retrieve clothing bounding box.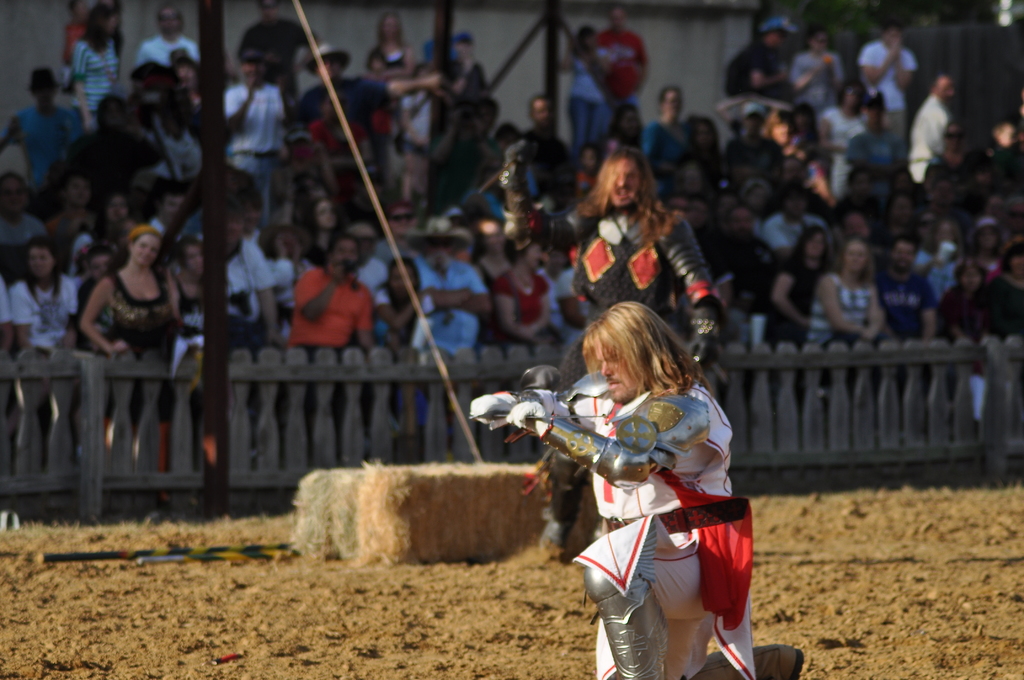
Bounding box: [left=311, top=232, right=337, bottom=255].
